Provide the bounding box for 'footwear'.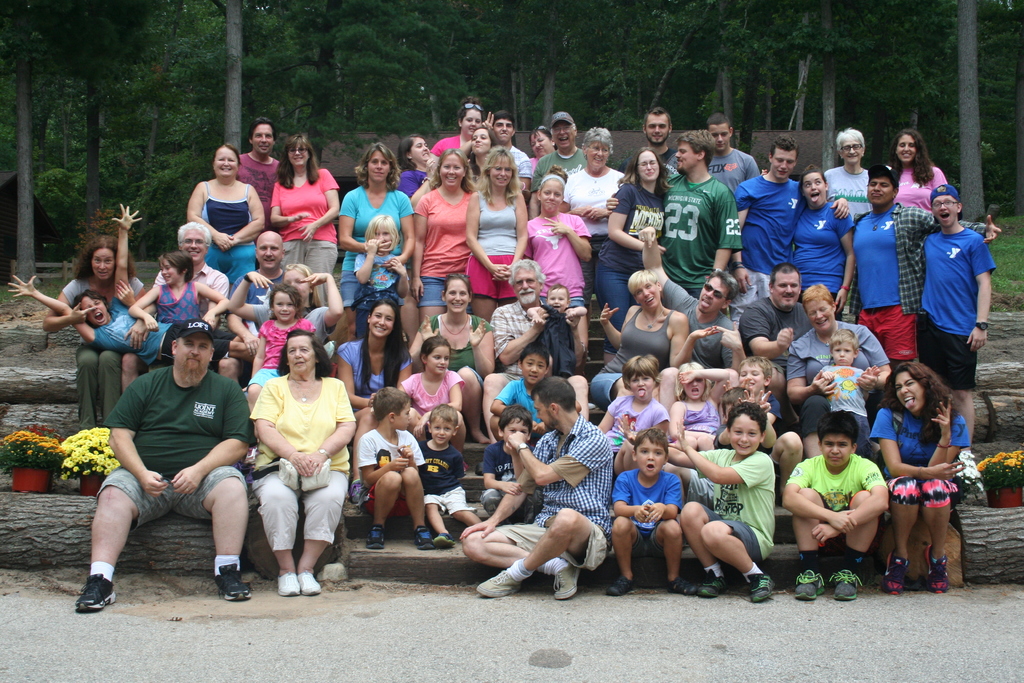
<region>927, 544, 951, 593</region>.
